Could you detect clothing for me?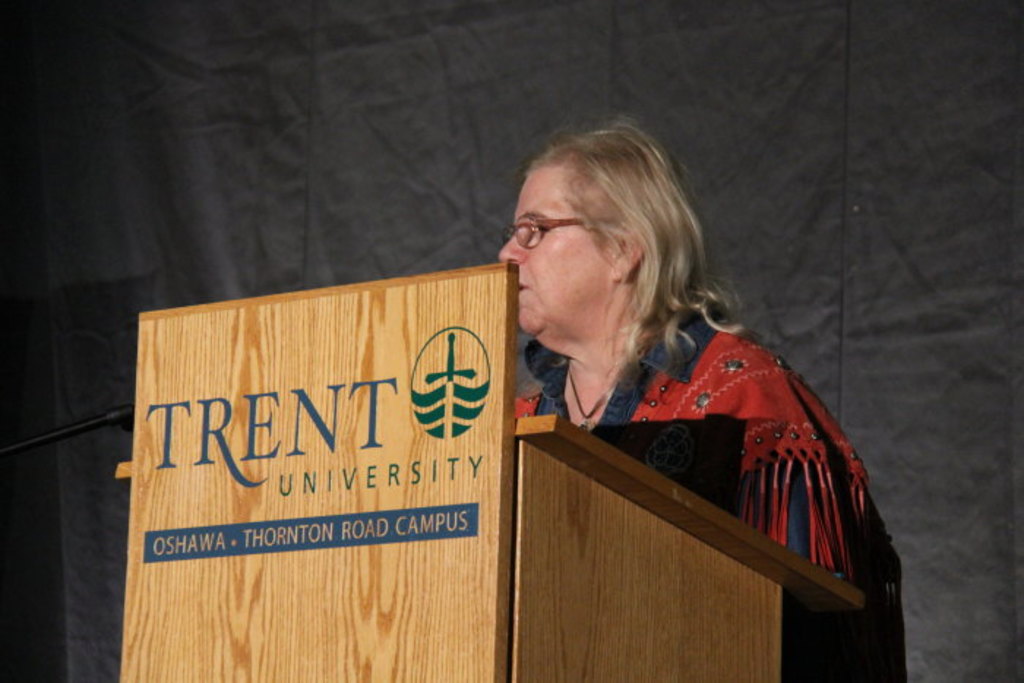
Detection result: box=[553, 247, 891, 638].
